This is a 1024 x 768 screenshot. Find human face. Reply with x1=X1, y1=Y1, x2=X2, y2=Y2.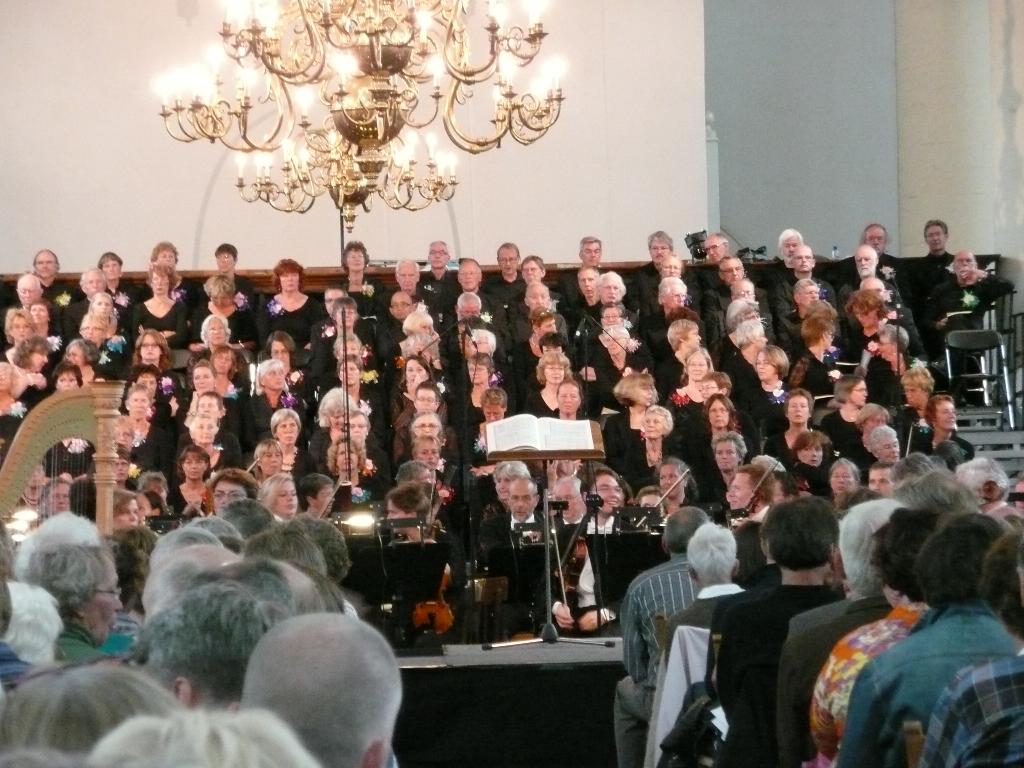
x1=196, y1=419, x2=216, y2=444.
